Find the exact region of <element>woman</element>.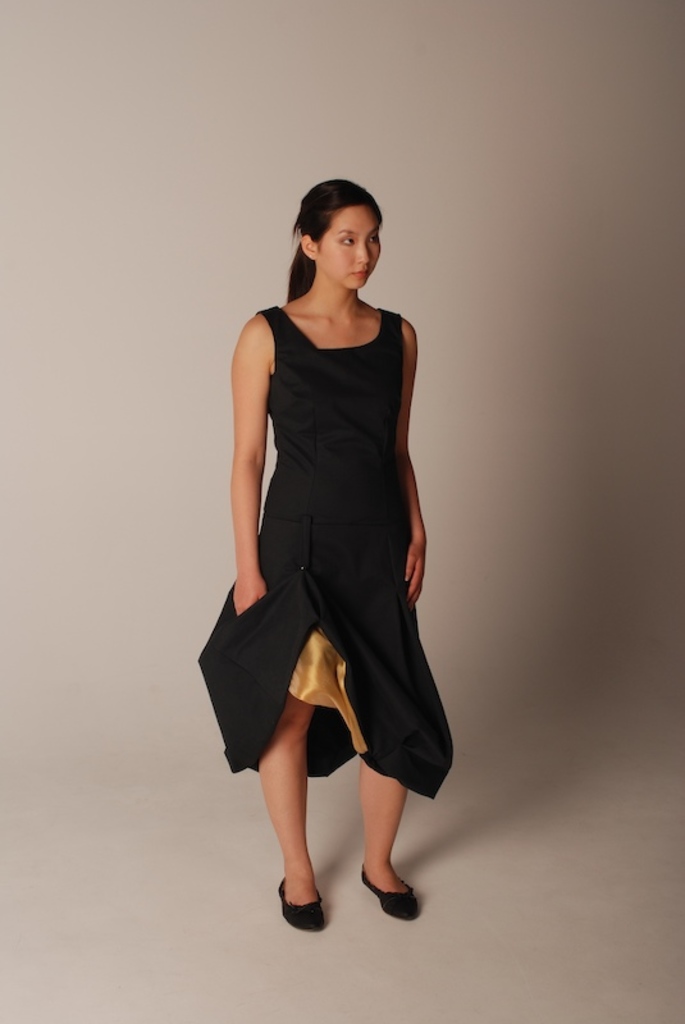
Exact region: [197, 165, 461, 906].
